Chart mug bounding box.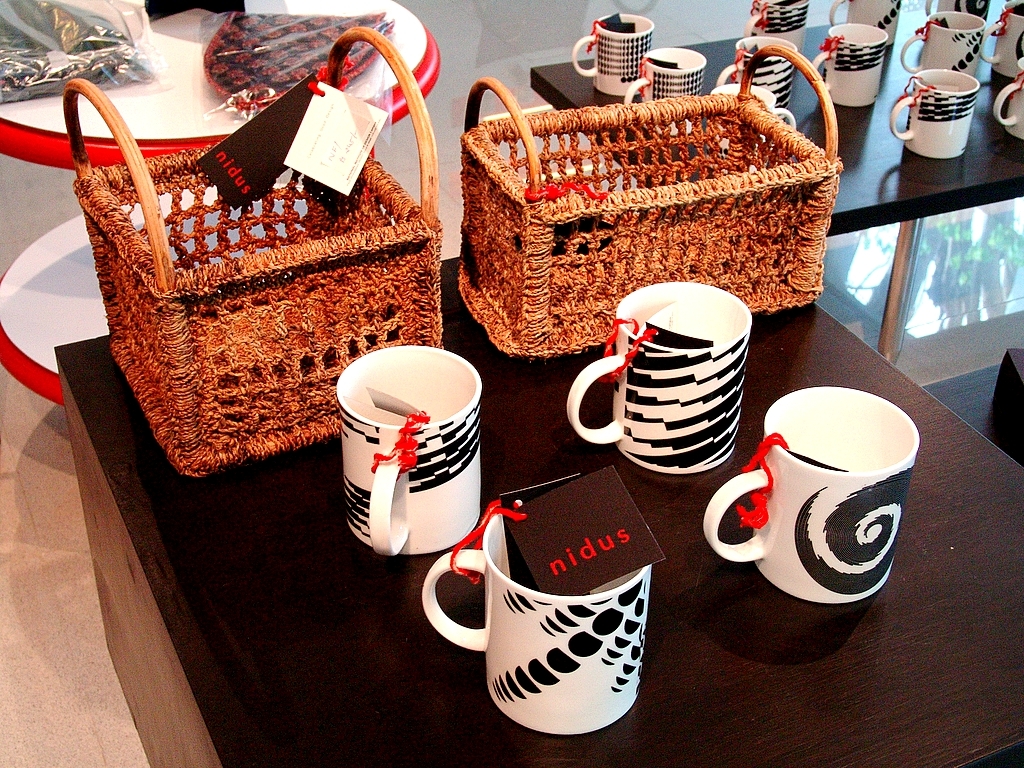
Charted: {"x1": 746, "y1": 0, "x2": 808, "y2": 49}.
